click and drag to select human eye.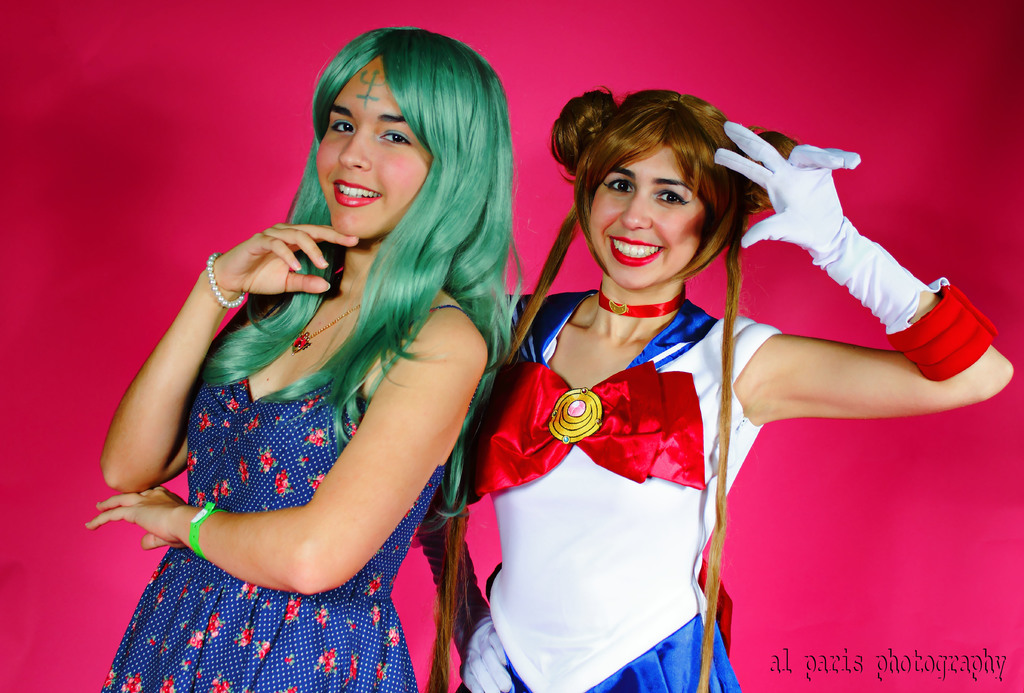
Selection: region(604, 174, 636, 200).
